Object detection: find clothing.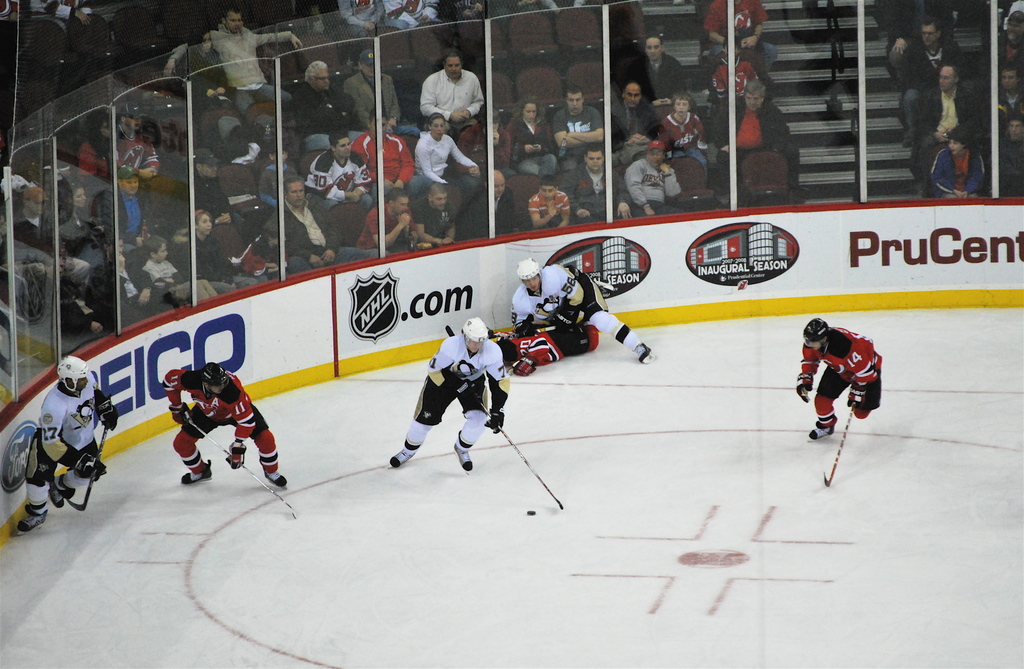
(x1=185, y1=167, x2=253, y2=236).
